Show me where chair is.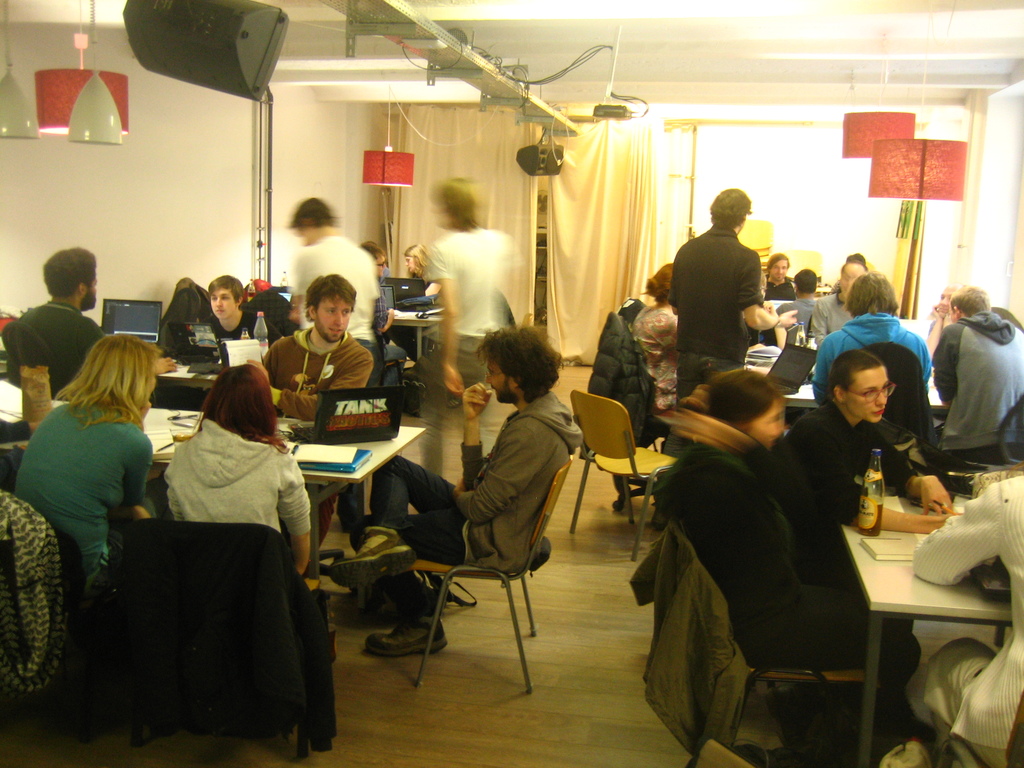
chair is at x1=952 y1=399 x2=1023 y2=492.
